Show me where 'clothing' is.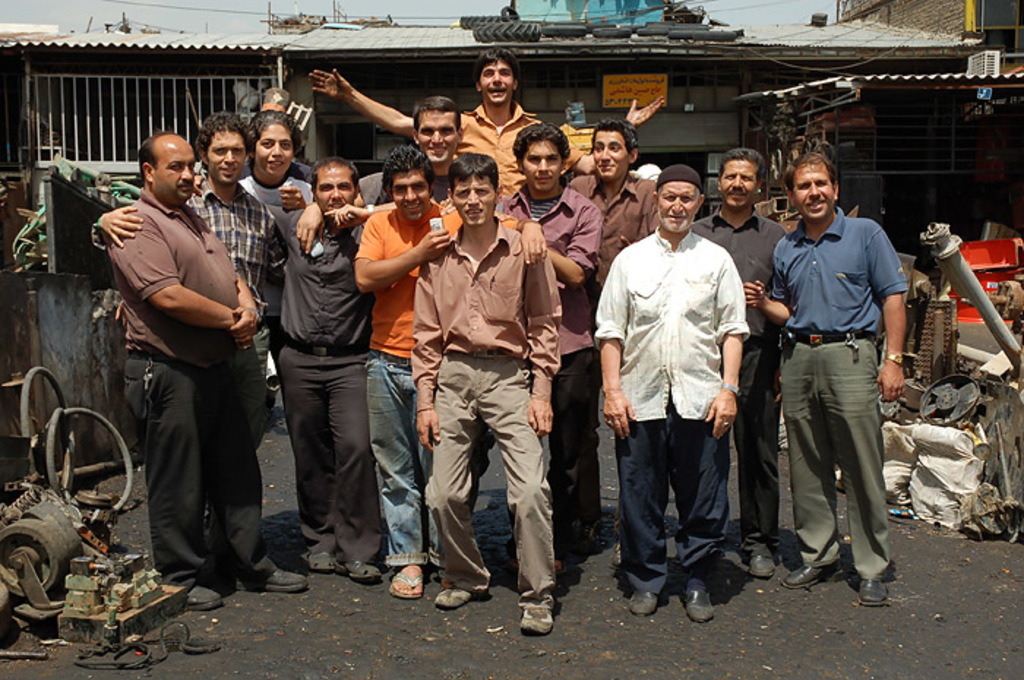
'clothing' is at (x1=104, y1=186, x2=275, y2=592).
